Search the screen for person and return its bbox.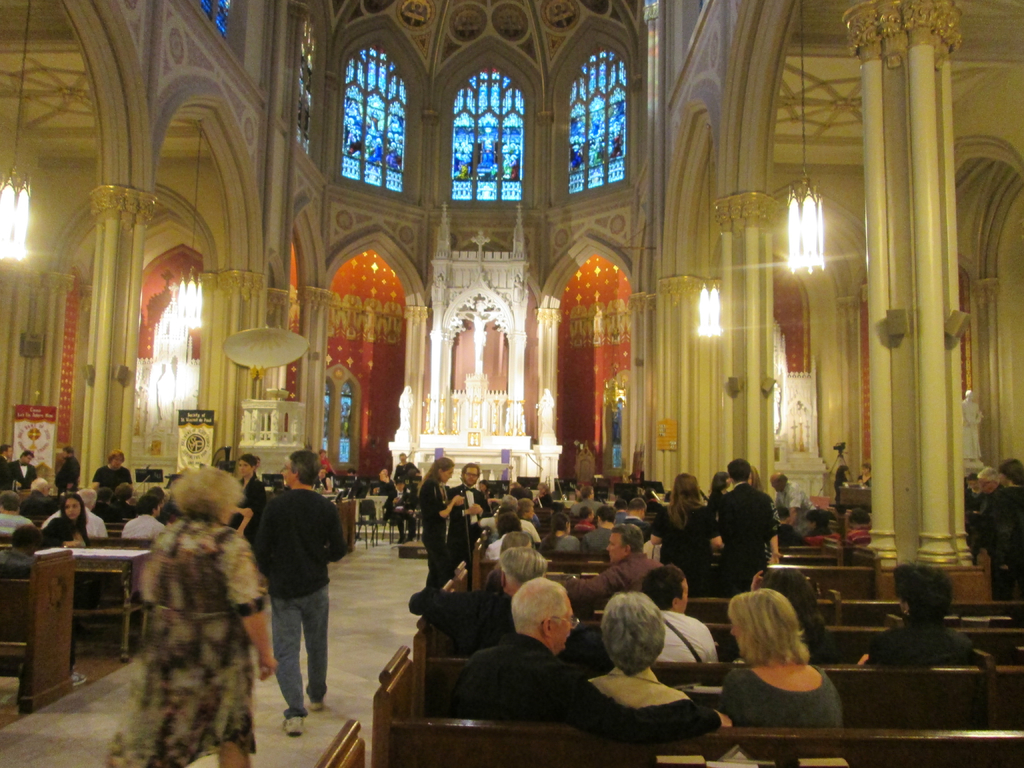
Found: left=961, top=383, right=984, bottom=458.
